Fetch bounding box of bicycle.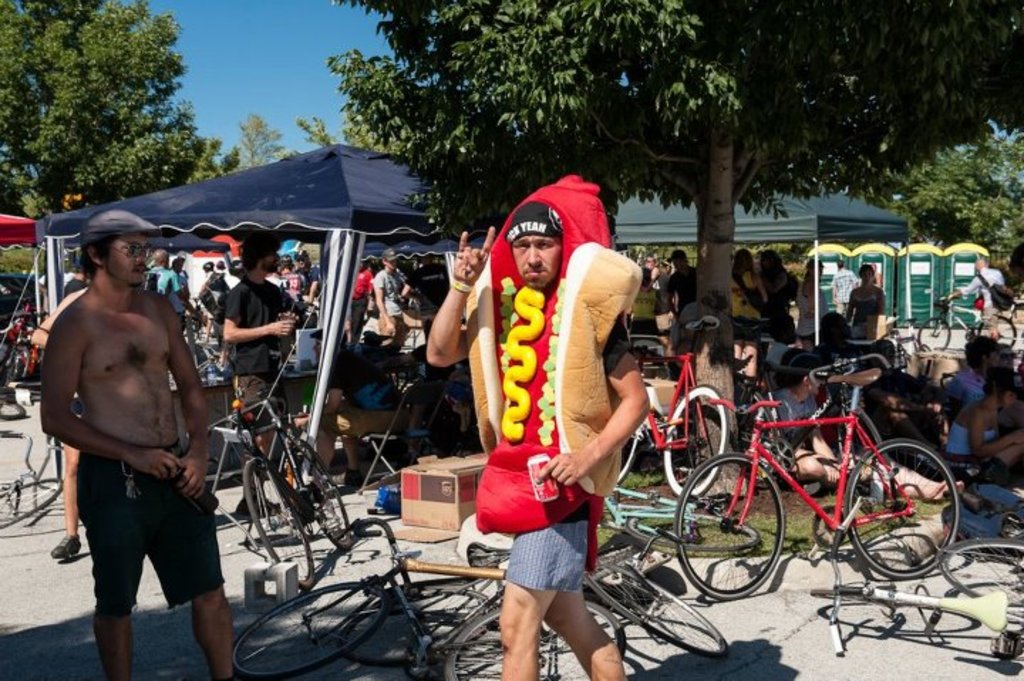
Bbox: {"left": 0, "top": 427, "right": 65, "bottom": 527}.
